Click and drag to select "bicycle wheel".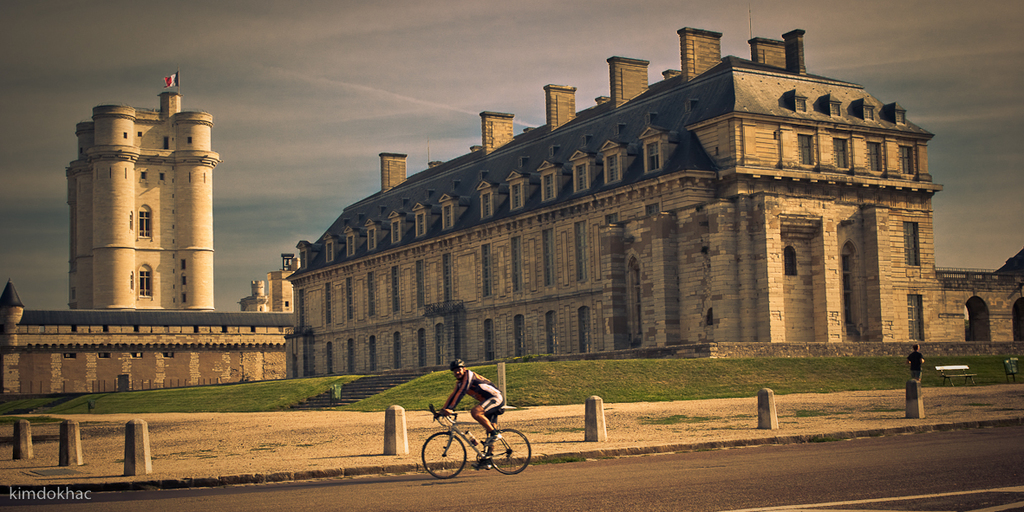
Selection: left=420, top=431, right=467, bottom=484.
